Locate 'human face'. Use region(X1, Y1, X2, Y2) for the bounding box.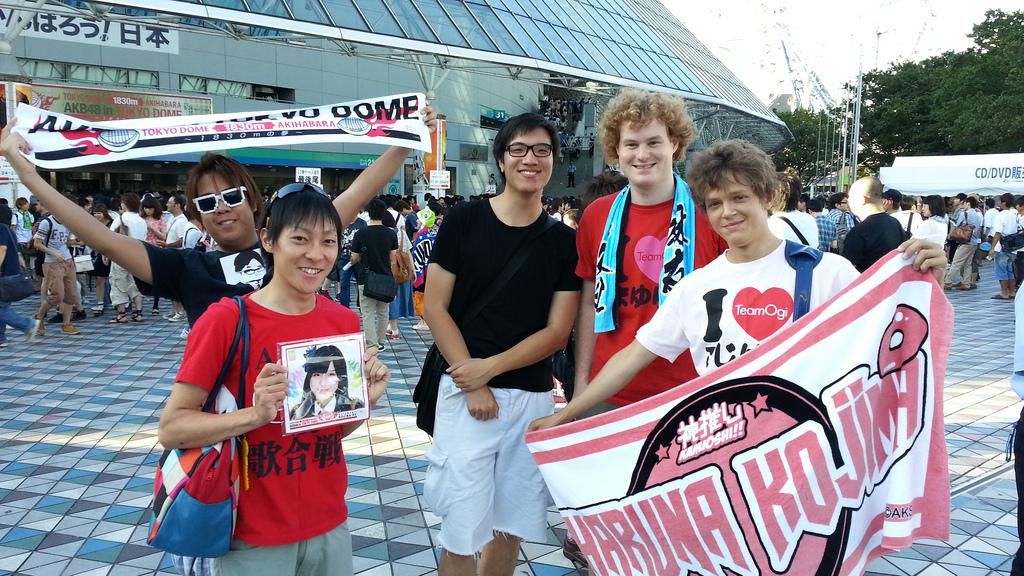
region(91, 212, 100, 219).
